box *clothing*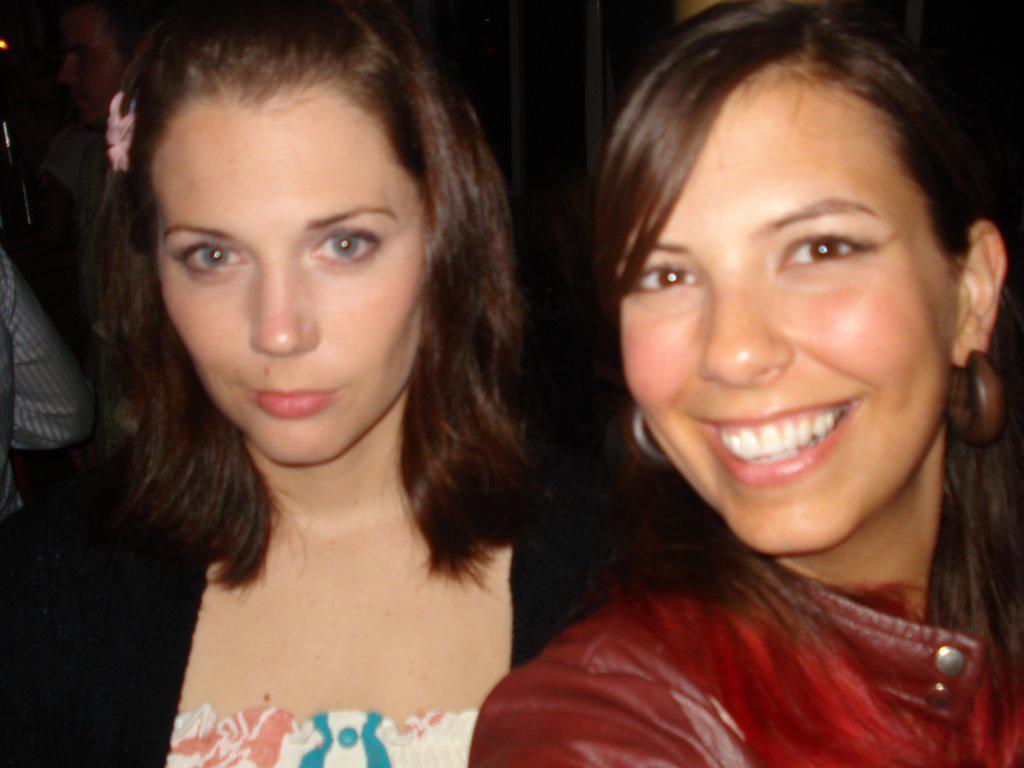
{"left": 0, "top": 246, "right": 86, "bottom": 448}
